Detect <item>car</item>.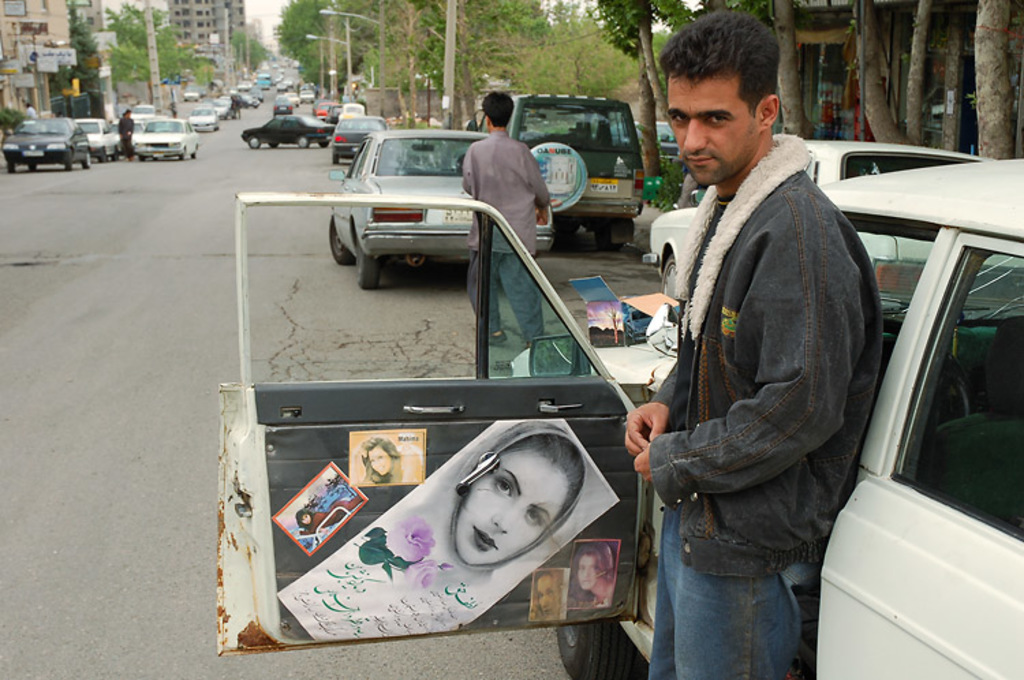
Detected at <box>594,124,681,158</box>.
